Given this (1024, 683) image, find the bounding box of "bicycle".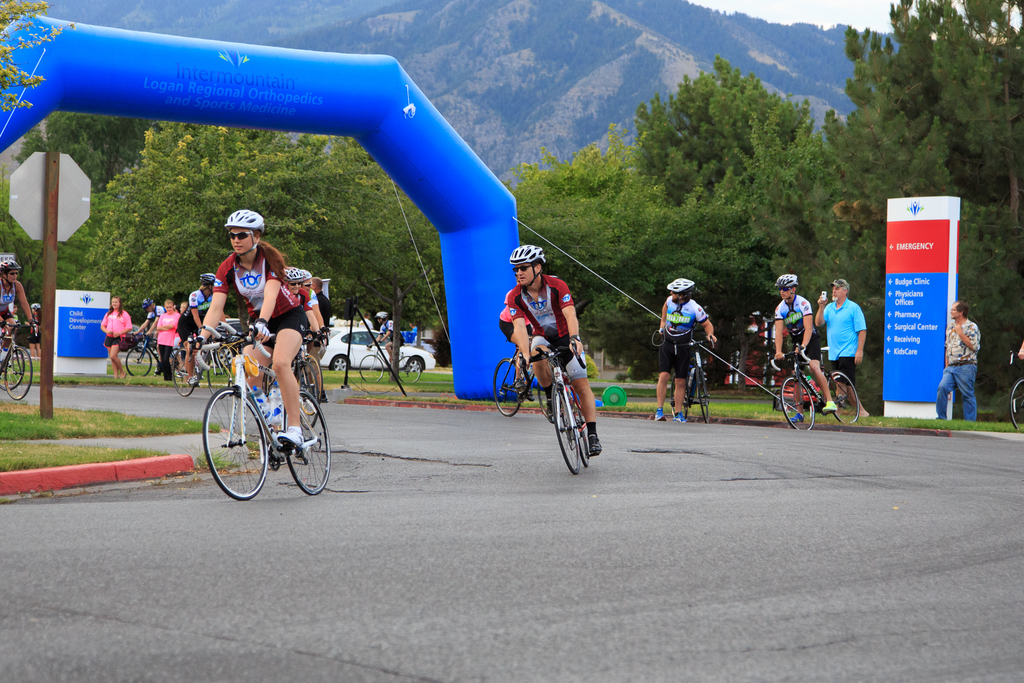
bbox=[769, 345, 857, 432].
